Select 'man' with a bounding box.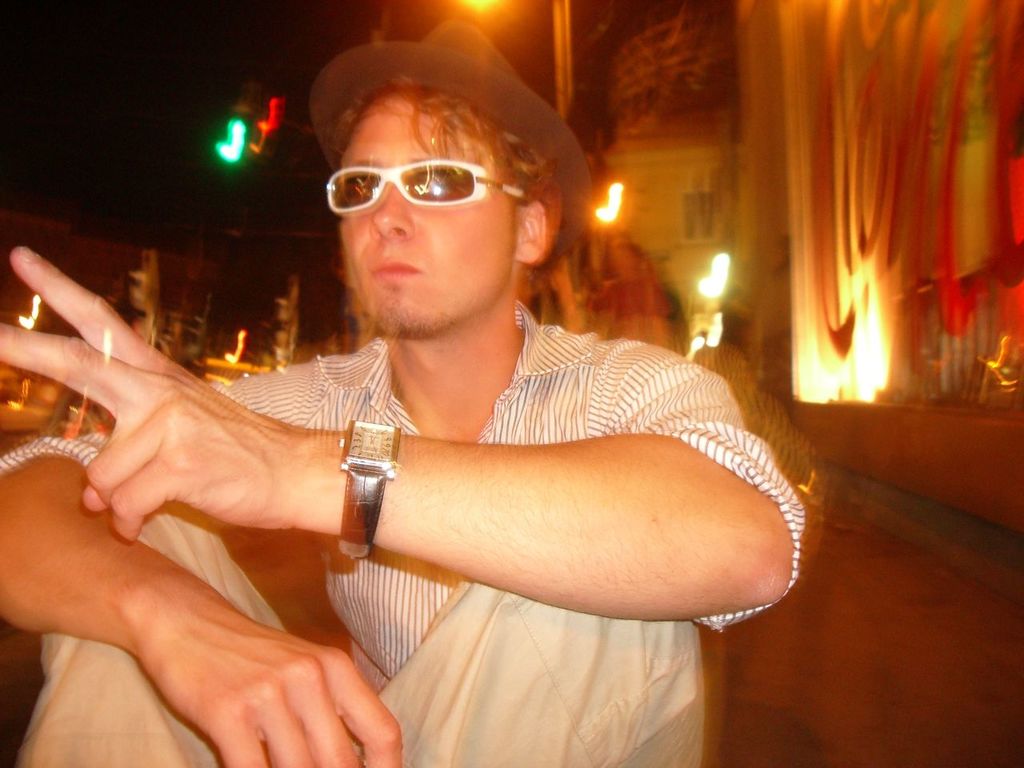
[left=46, top=47, right=820, bottom=747].
